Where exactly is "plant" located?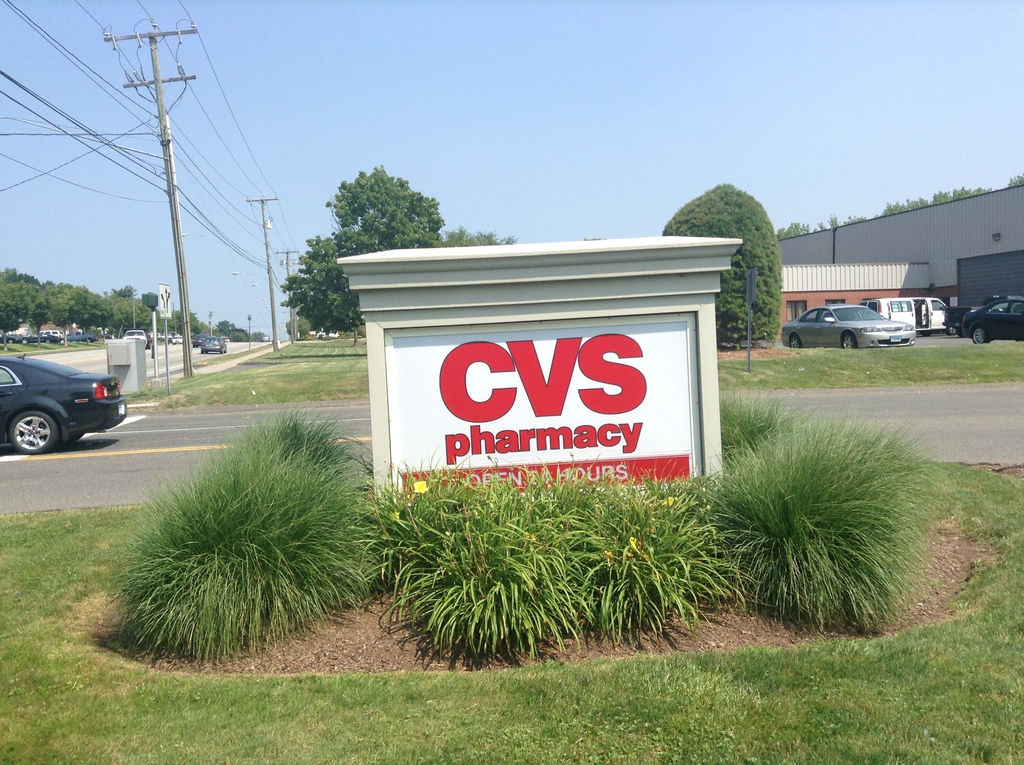
Its bounding box is <bbox>545, 451, 747, 640</bbox>.
